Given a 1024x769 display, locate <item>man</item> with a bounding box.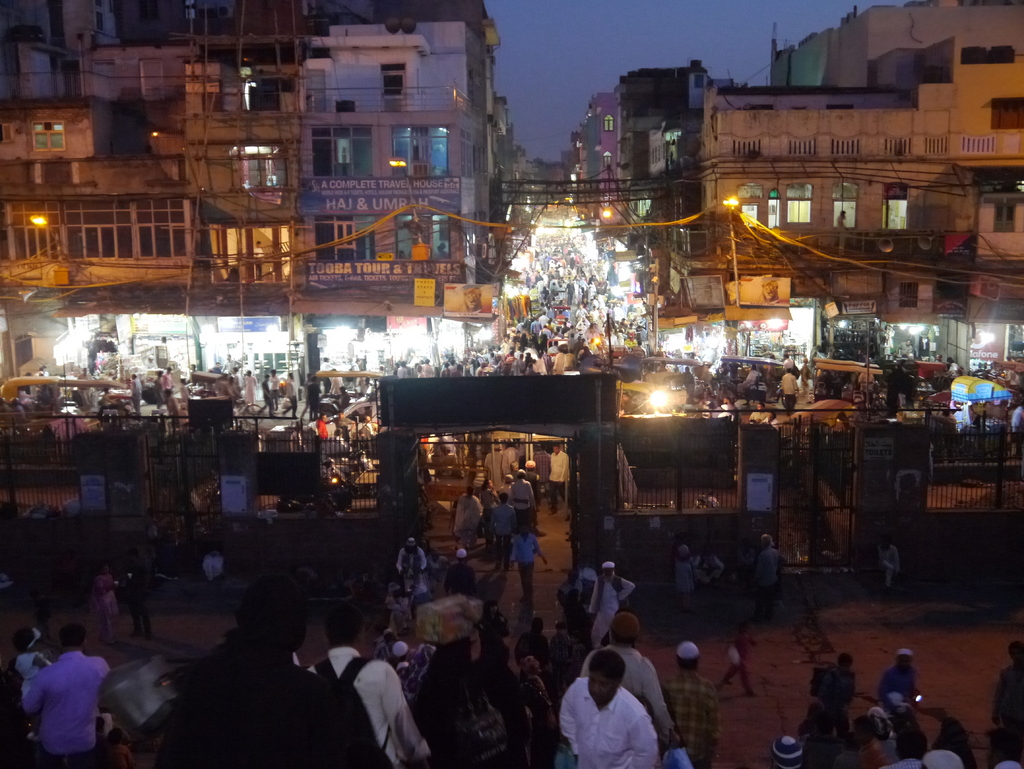
Located: {"x1": 579, "y1": 610, "x2": 681, "y2": 752}.
